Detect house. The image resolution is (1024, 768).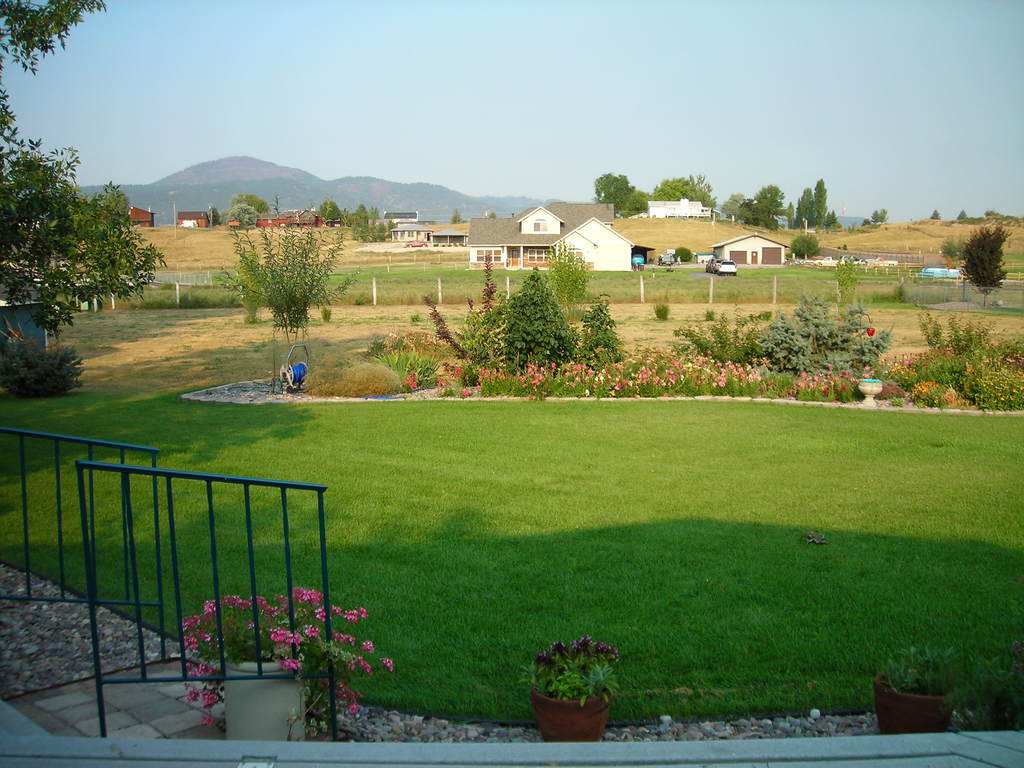
rect(95, 205, 156, 227).
